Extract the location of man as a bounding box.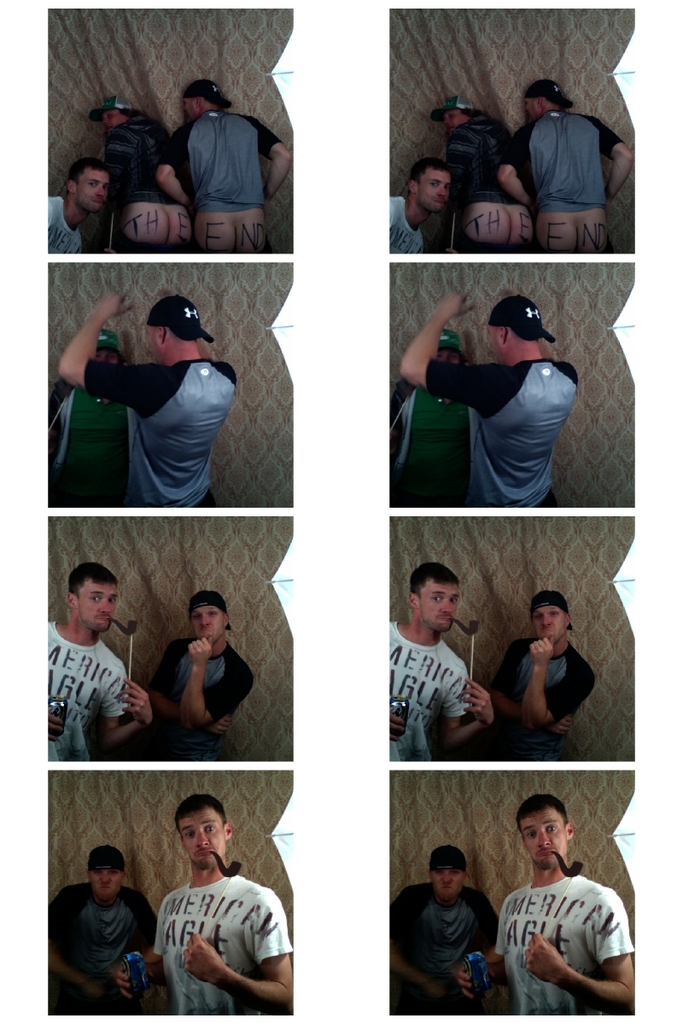
(149,595,253,762).
